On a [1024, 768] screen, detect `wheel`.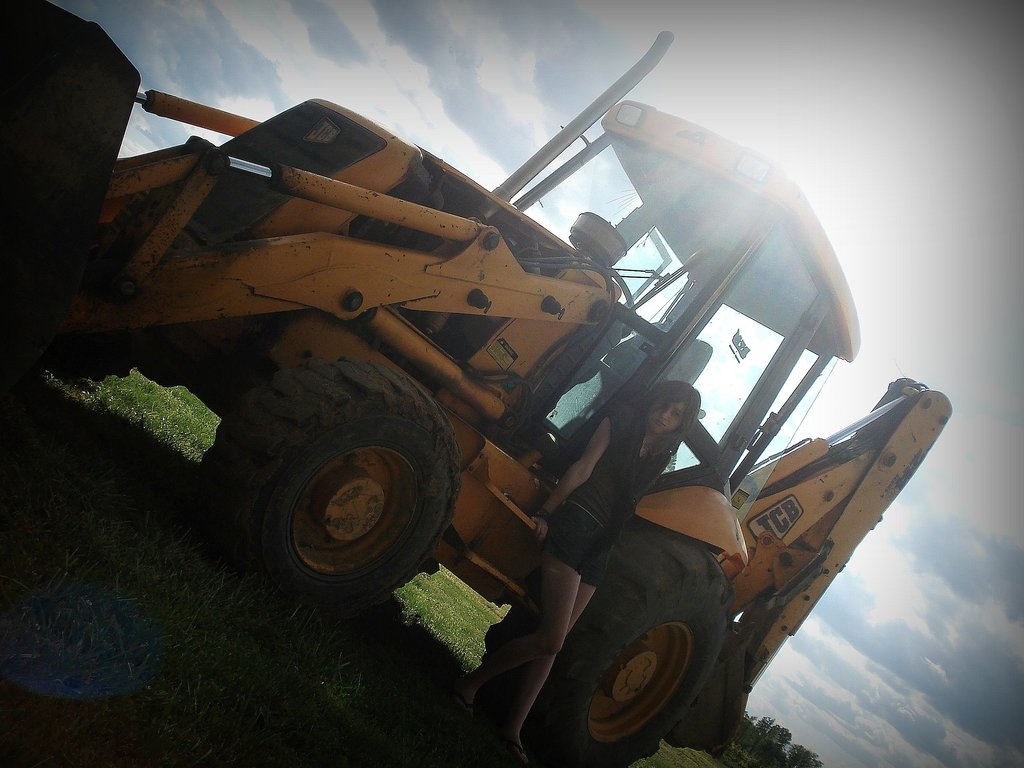
244:392:443:598.
